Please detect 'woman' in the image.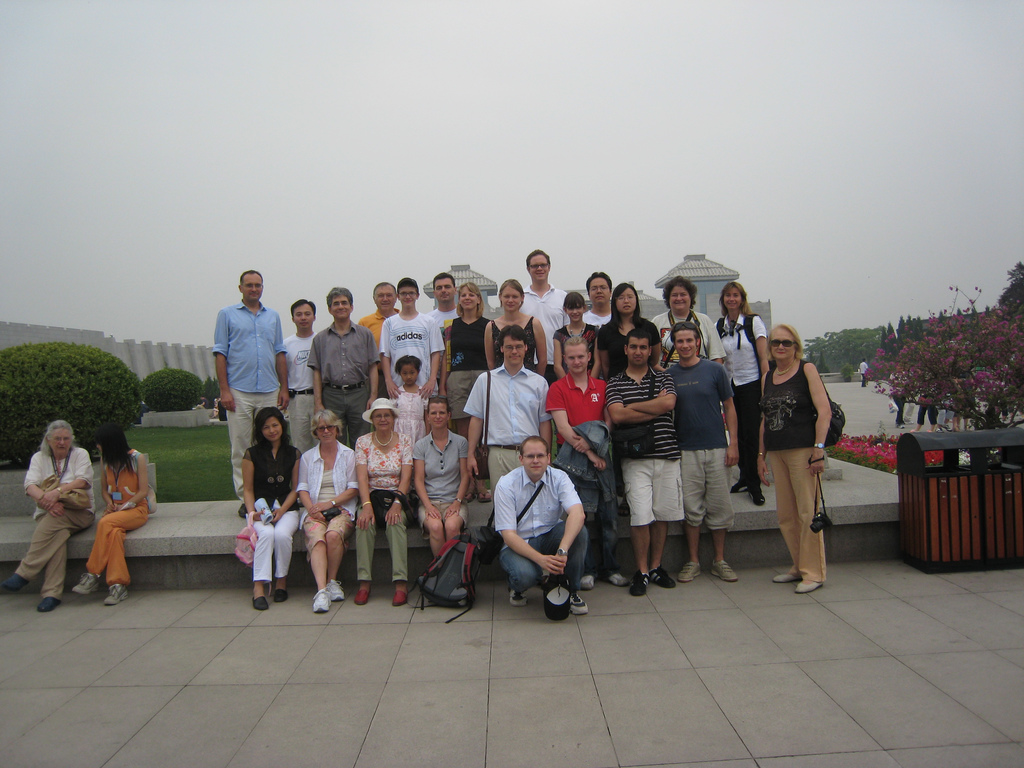
654, 268, 717, 366.
